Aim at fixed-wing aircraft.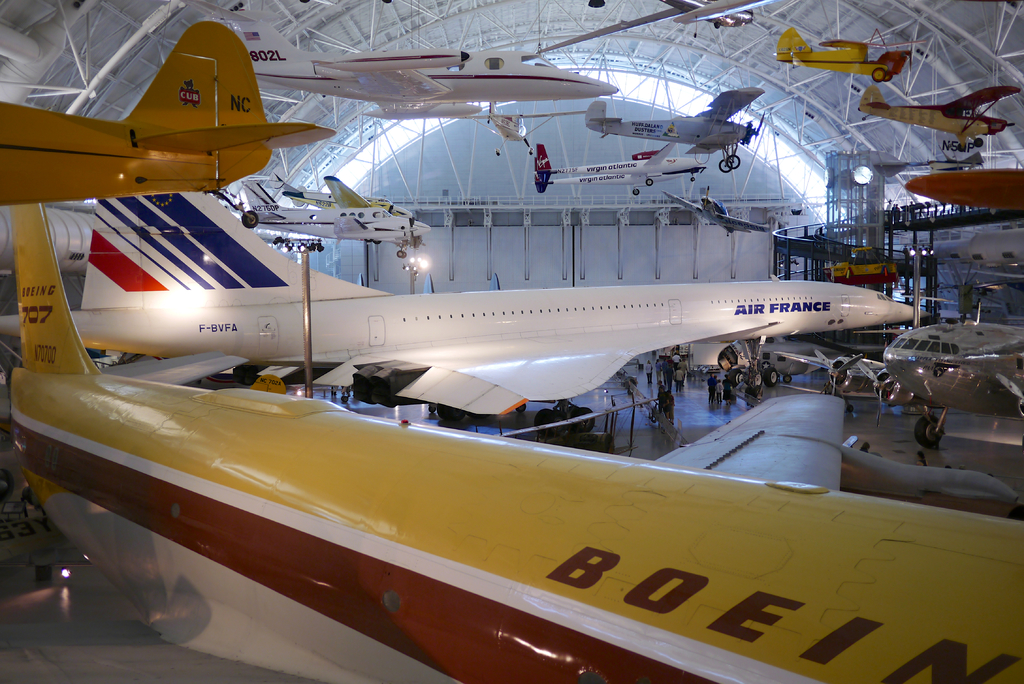
Aimed at box(534, 136, 706, 197).
